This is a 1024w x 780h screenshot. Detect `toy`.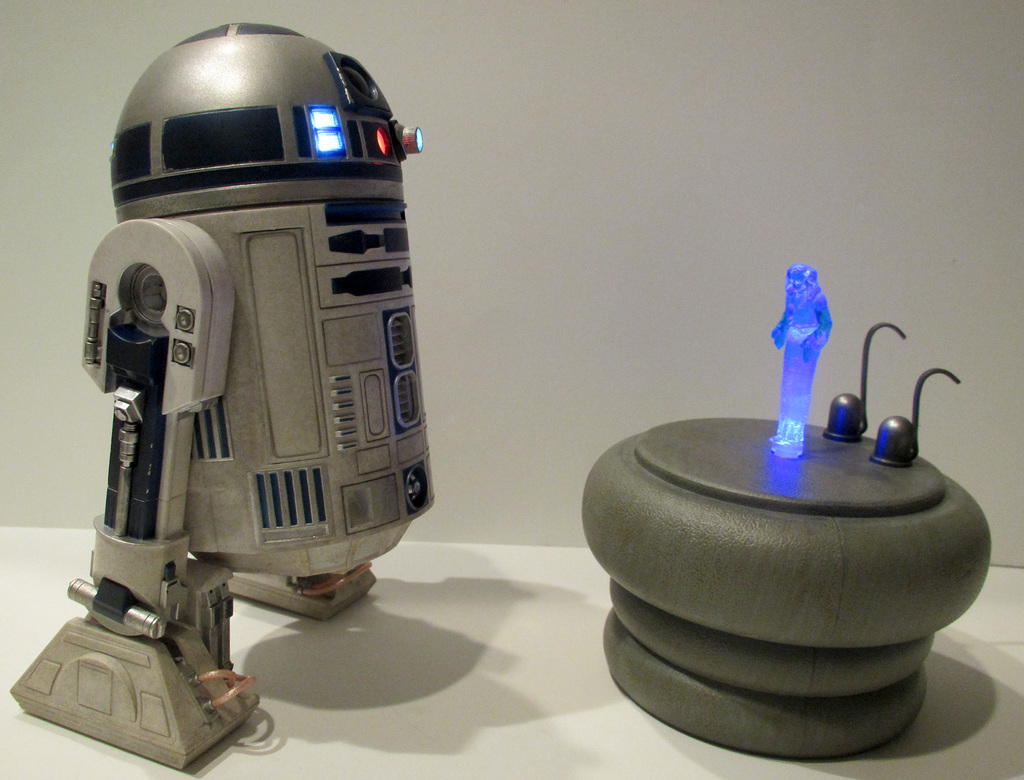
detection(9, 20, 433, 773).
